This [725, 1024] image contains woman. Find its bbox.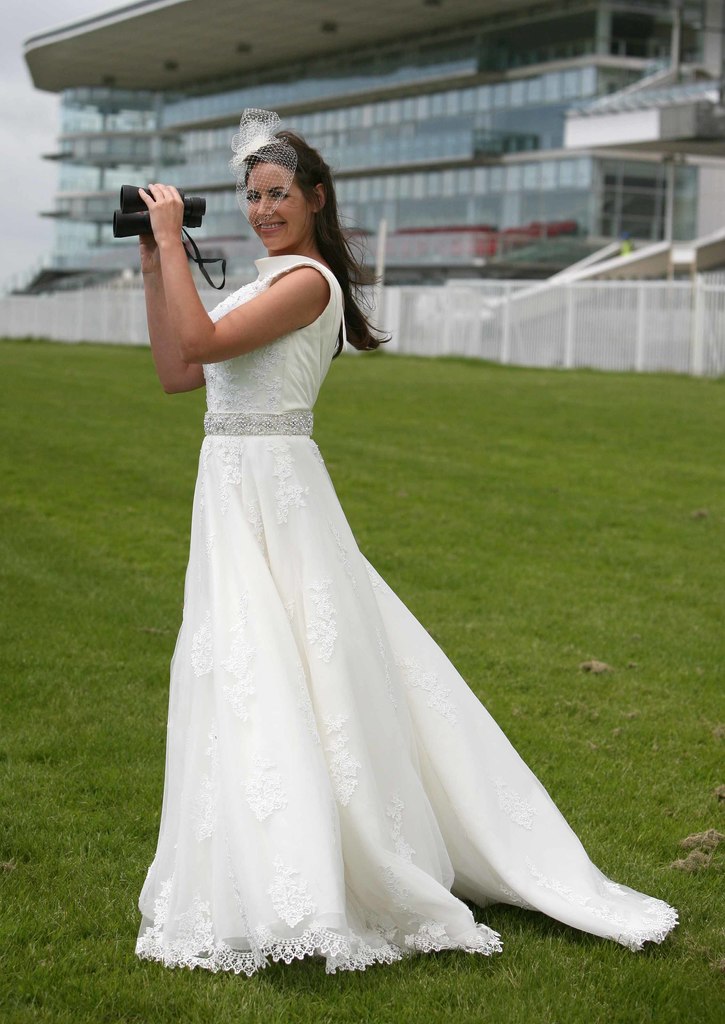
box=[118, 141, 646, 973].
